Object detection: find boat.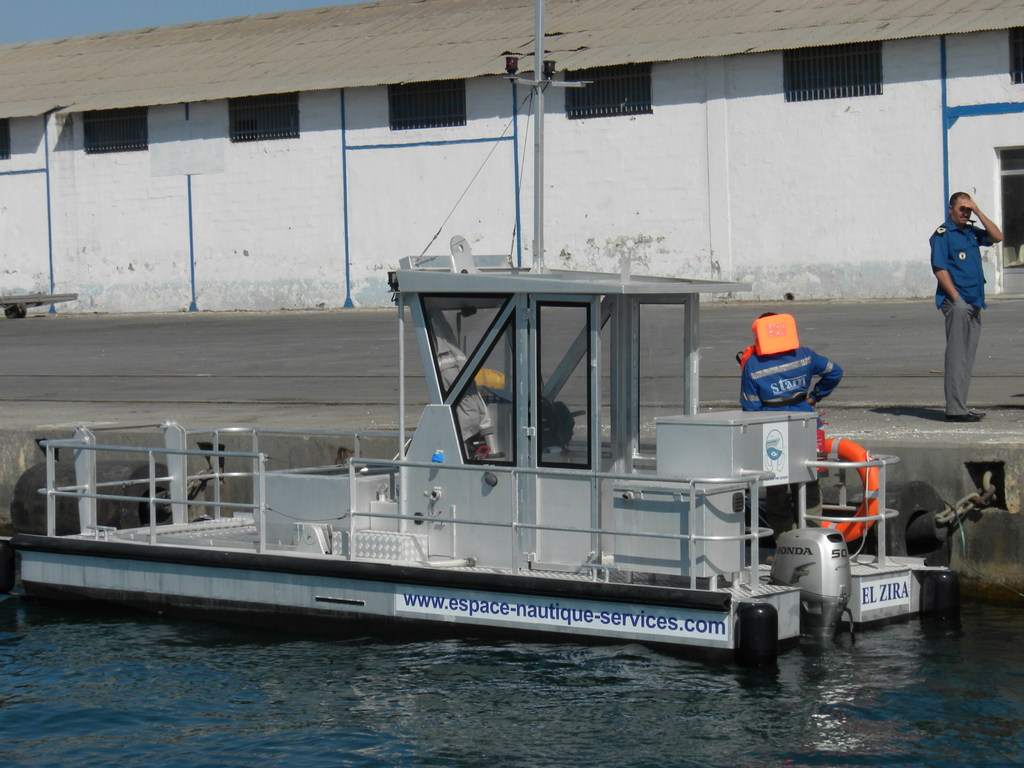
[x1=17, y1=0, x2=782, y2=656].
